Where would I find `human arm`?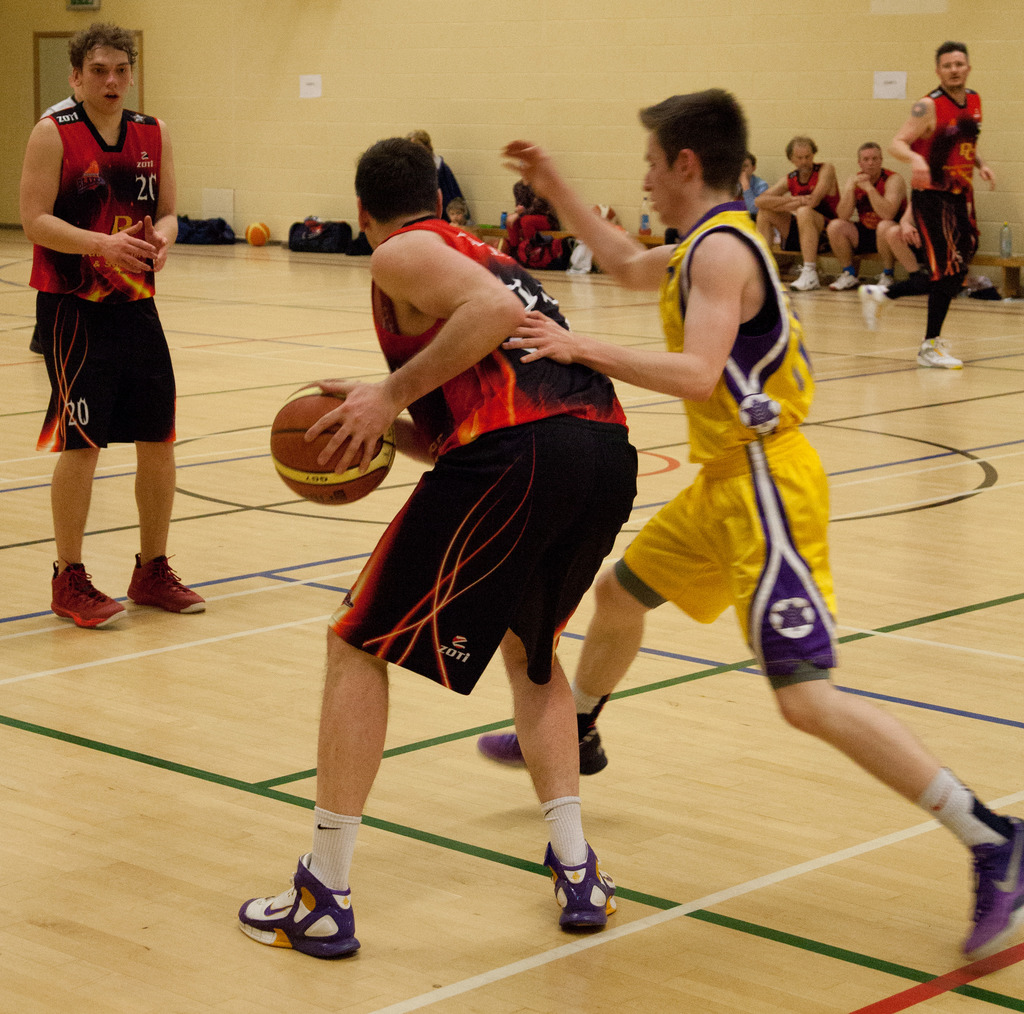
At box=[526, 146, 656, 280].
